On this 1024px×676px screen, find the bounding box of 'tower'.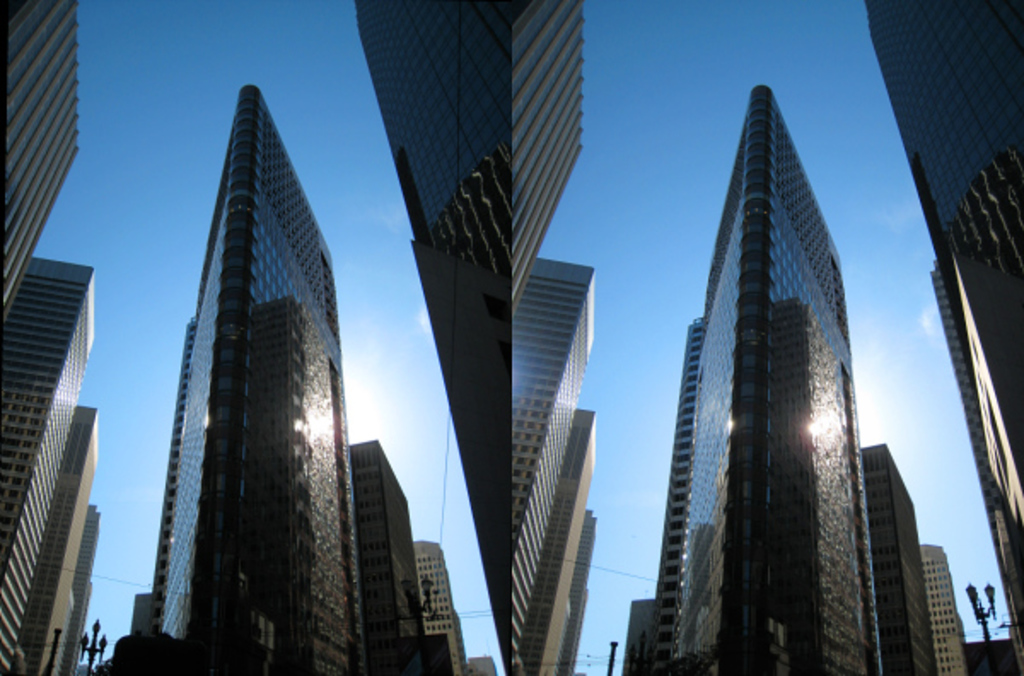
Bounding box: <region>860, 444, 937, 674</region>.
